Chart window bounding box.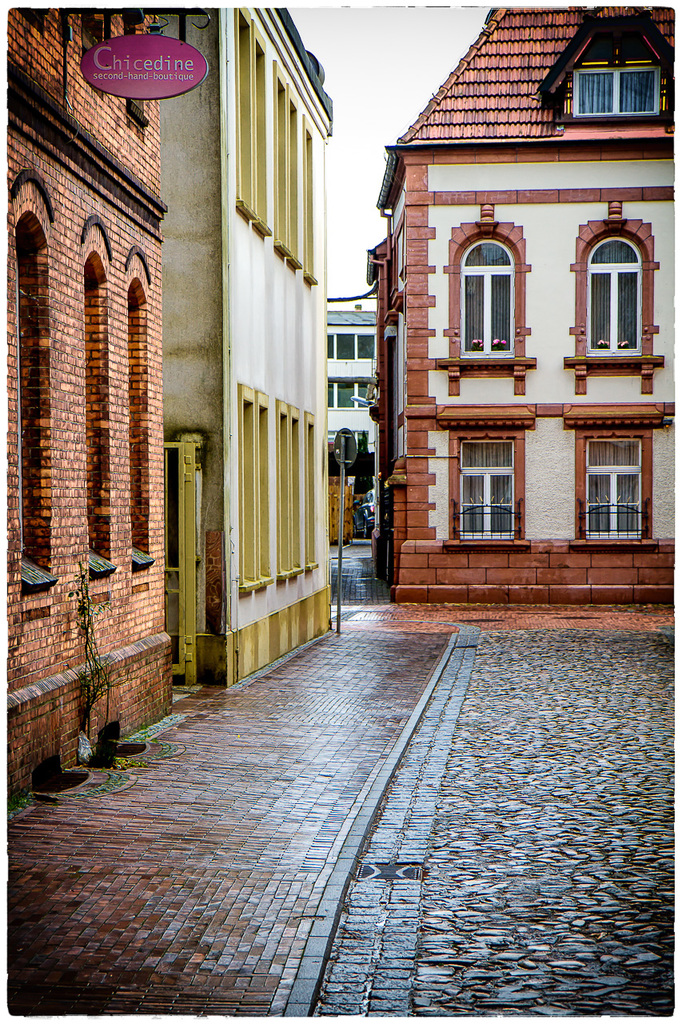
Charted: (x1=571, y1=58, x2=666, y2=121).
